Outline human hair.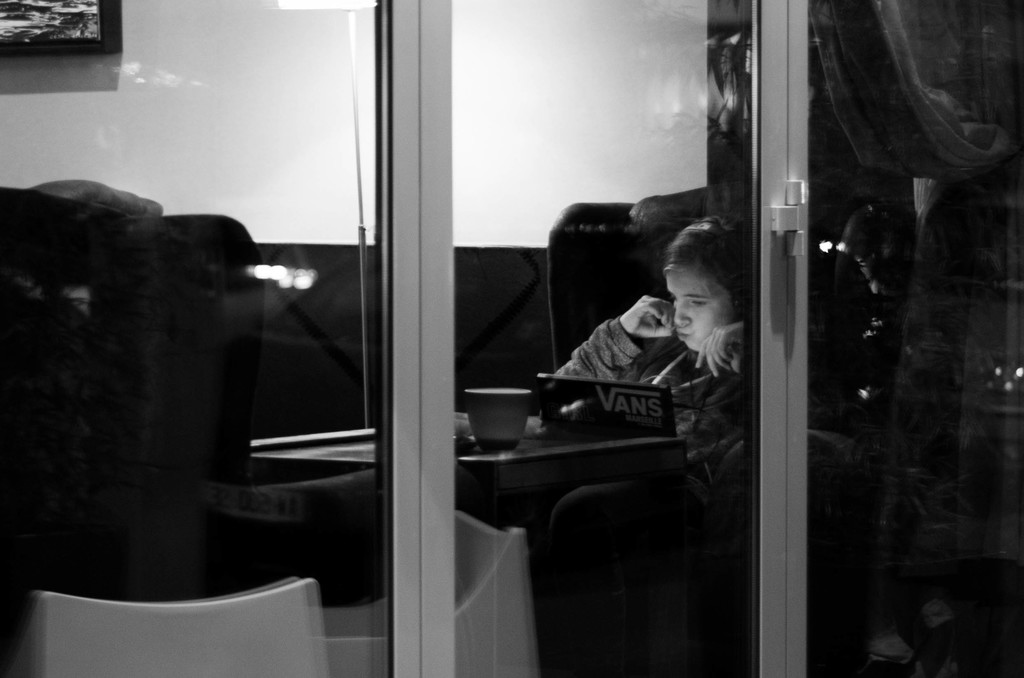
Outline: bbox=[678, 221, 748, 331].
